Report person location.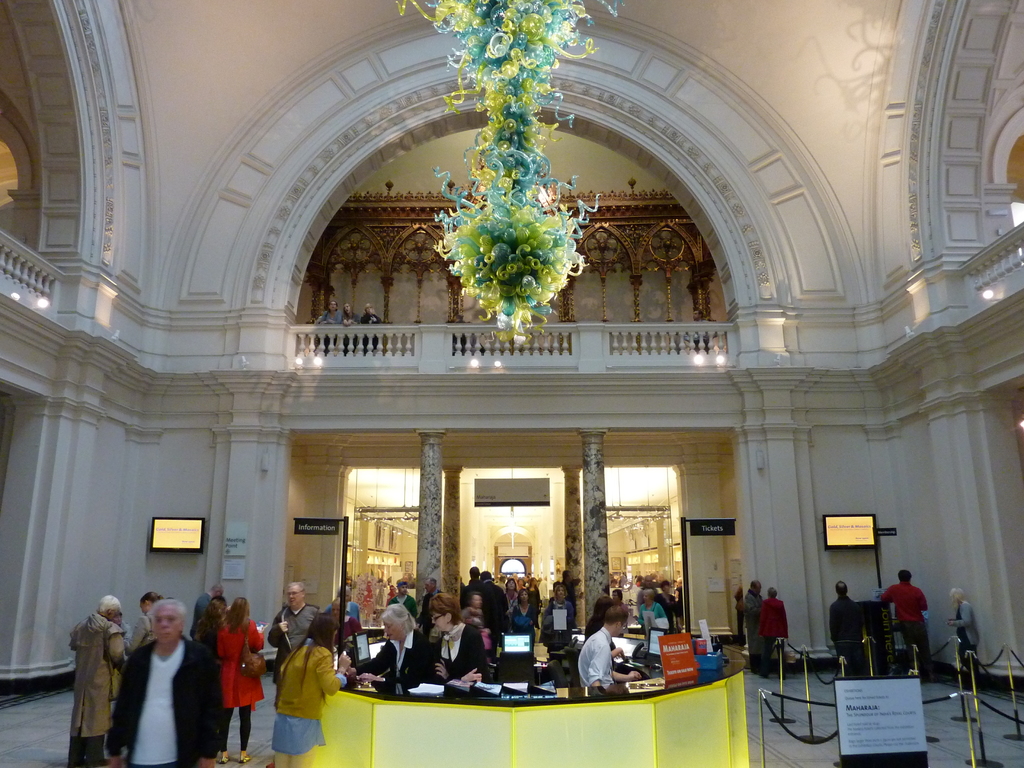
Report: crop(100, 602, 221, 762).
